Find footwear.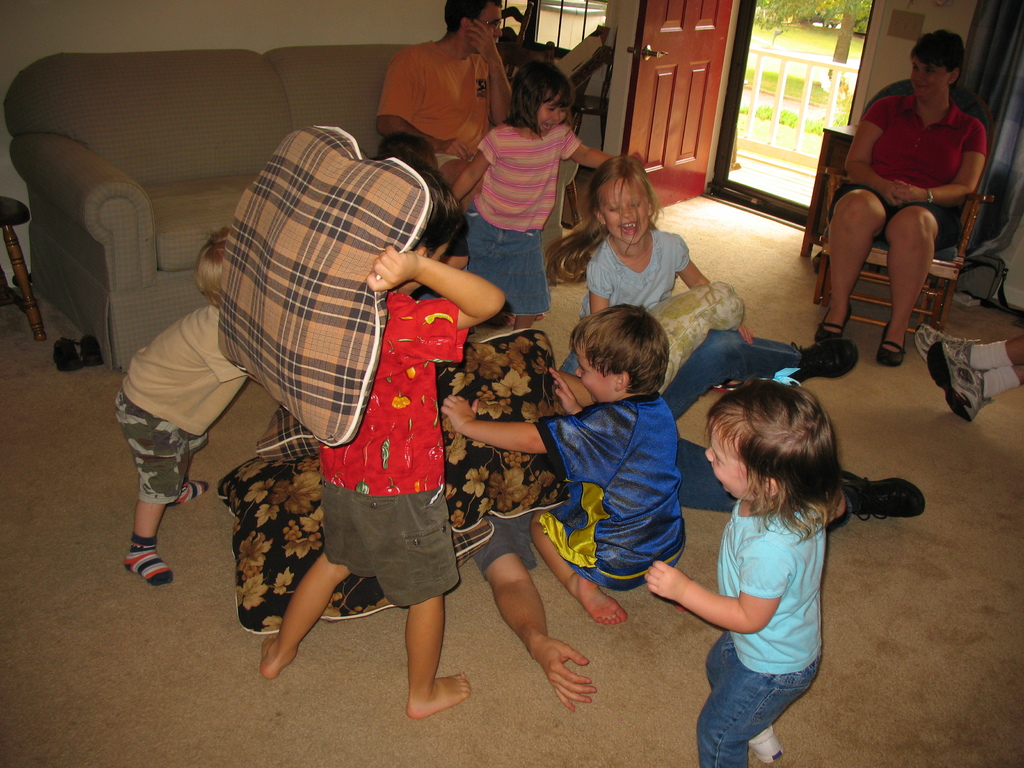
914 321 961 356.
